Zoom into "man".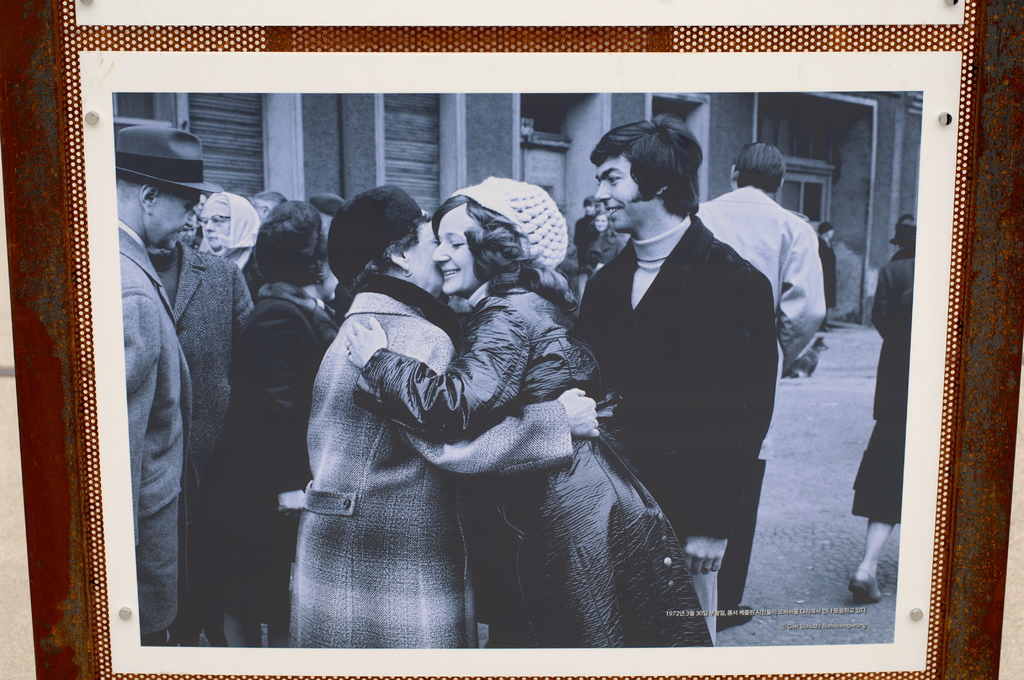
Zoom target: [694, 132, 834, 630].
